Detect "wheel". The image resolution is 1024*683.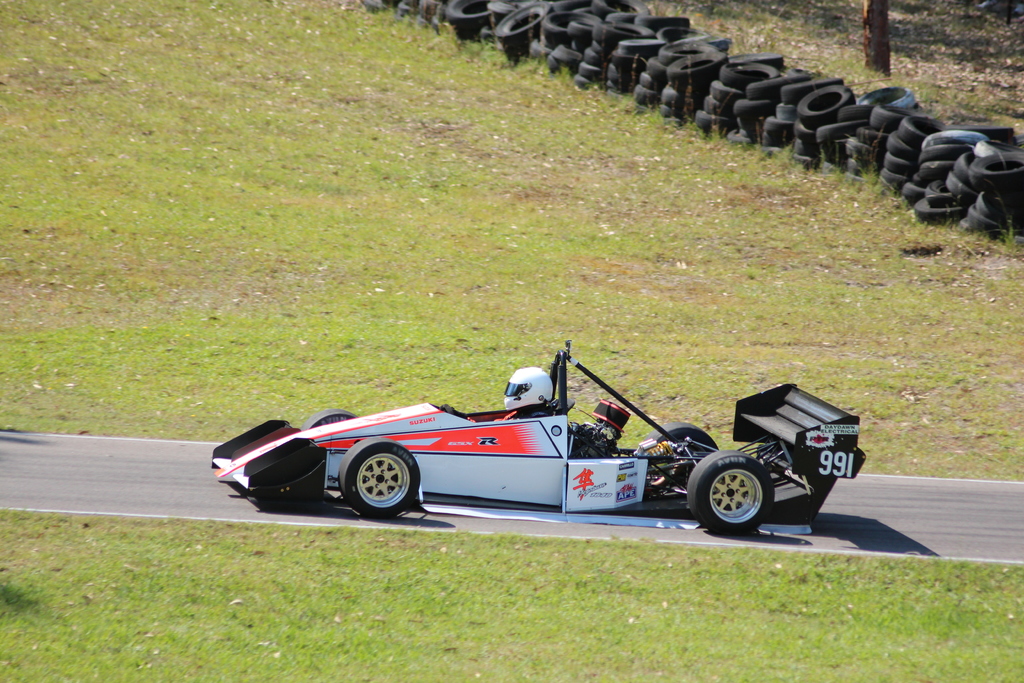
box(634, 16, 691, 35).
